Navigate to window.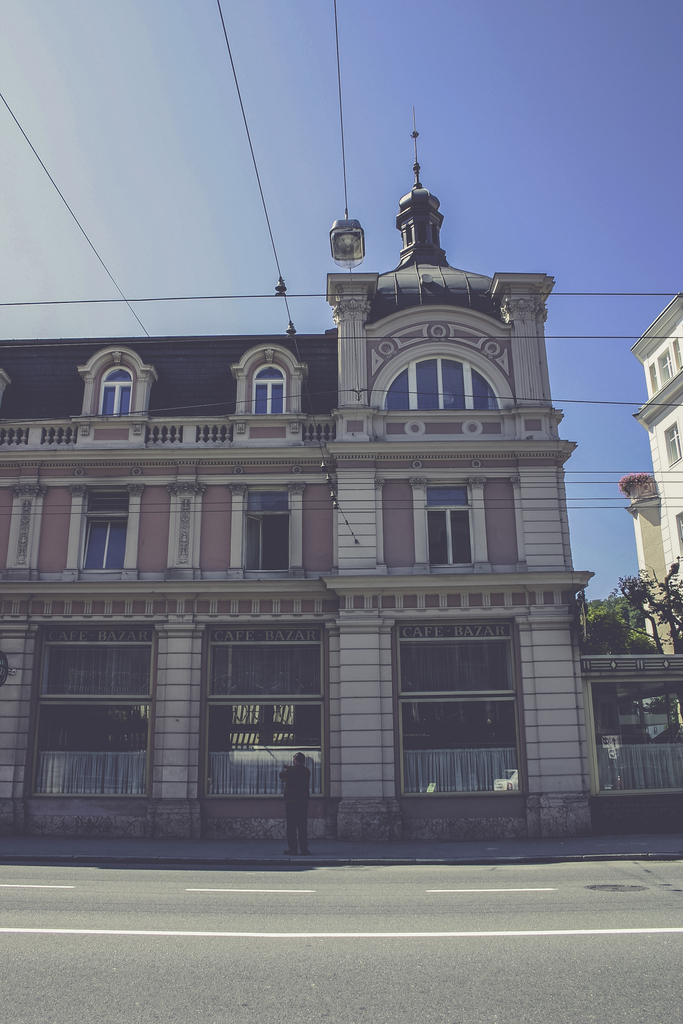
Navigation target: box=[672, 336, 681, 369].
